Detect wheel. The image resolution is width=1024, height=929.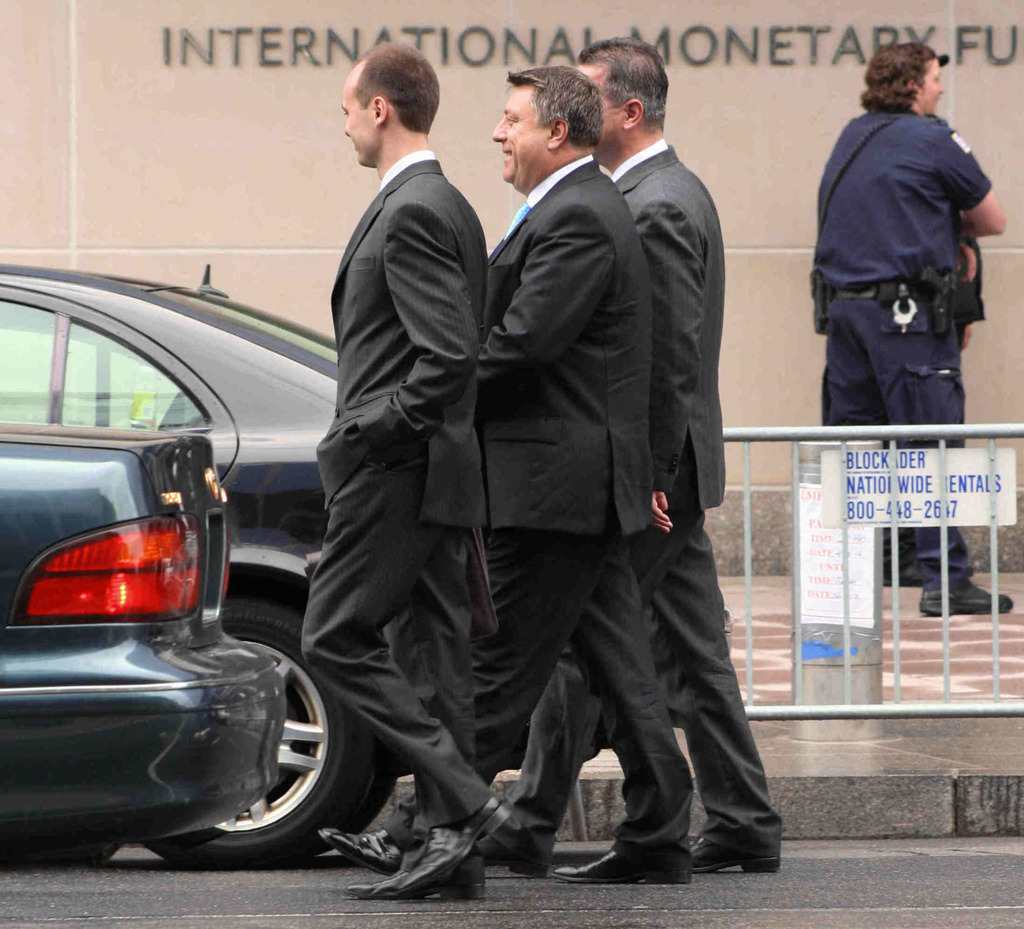
l=157, t=599, r=367, b=866.
